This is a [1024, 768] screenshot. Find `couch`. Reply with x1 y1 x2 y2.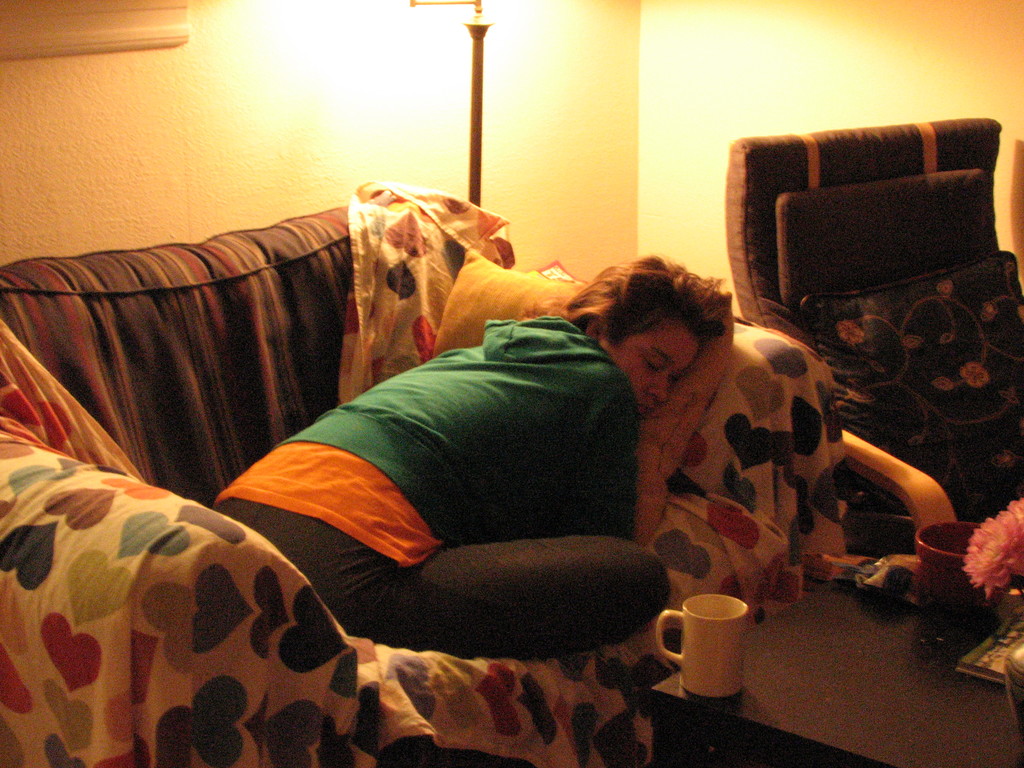
0 180 857 767.
